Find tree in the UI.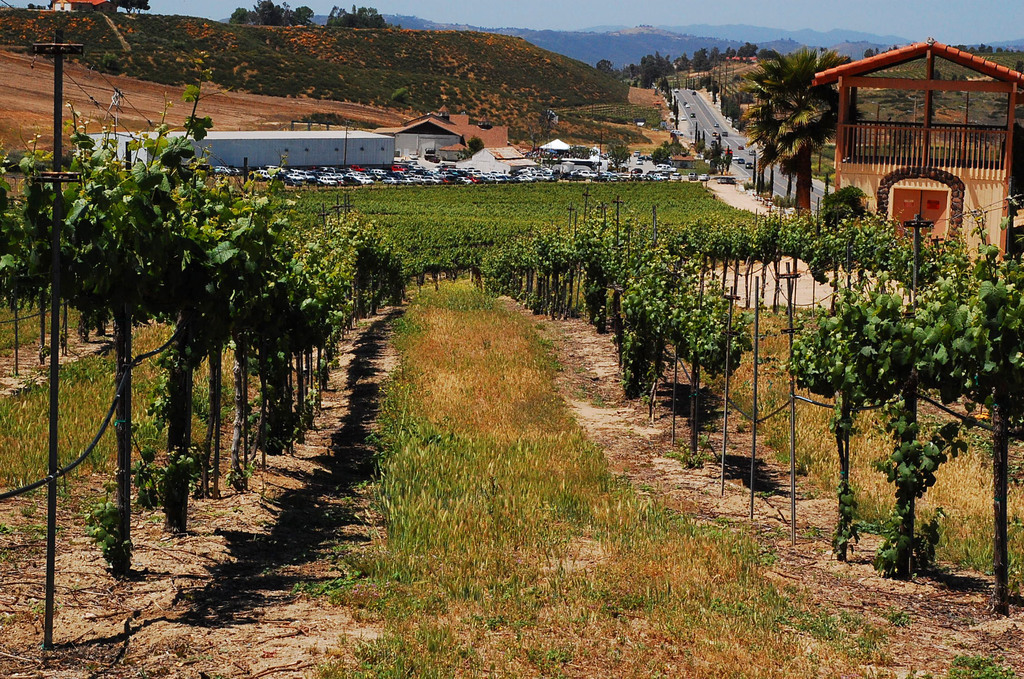
UI element at box=[876, 46, 877, 53].
